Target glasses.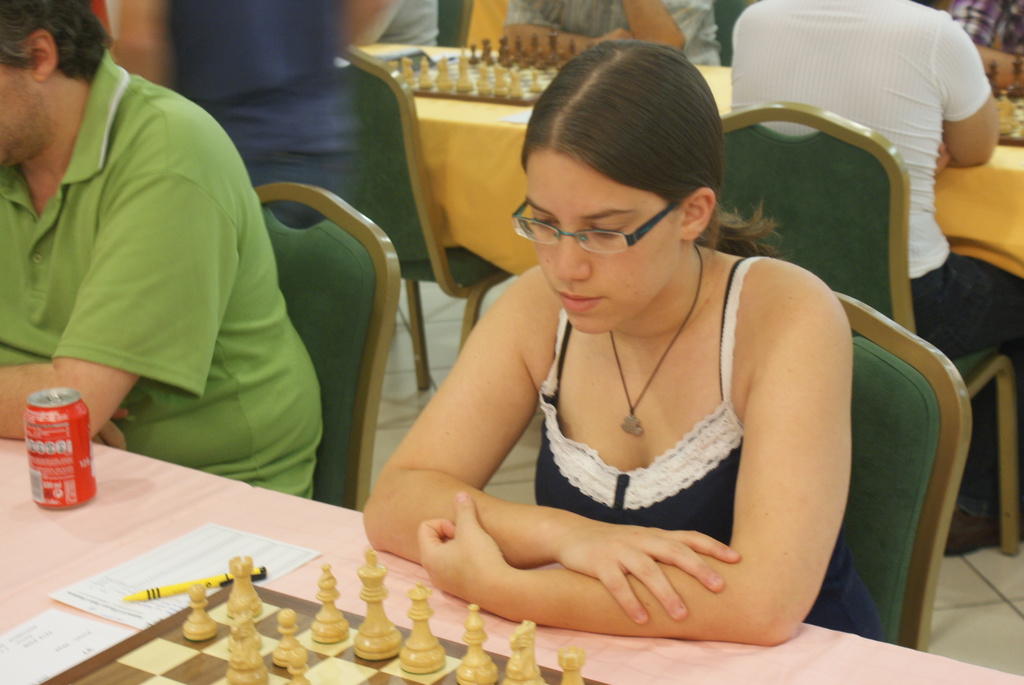
Target region: left=519, top=194, right=705, bottom=262.
